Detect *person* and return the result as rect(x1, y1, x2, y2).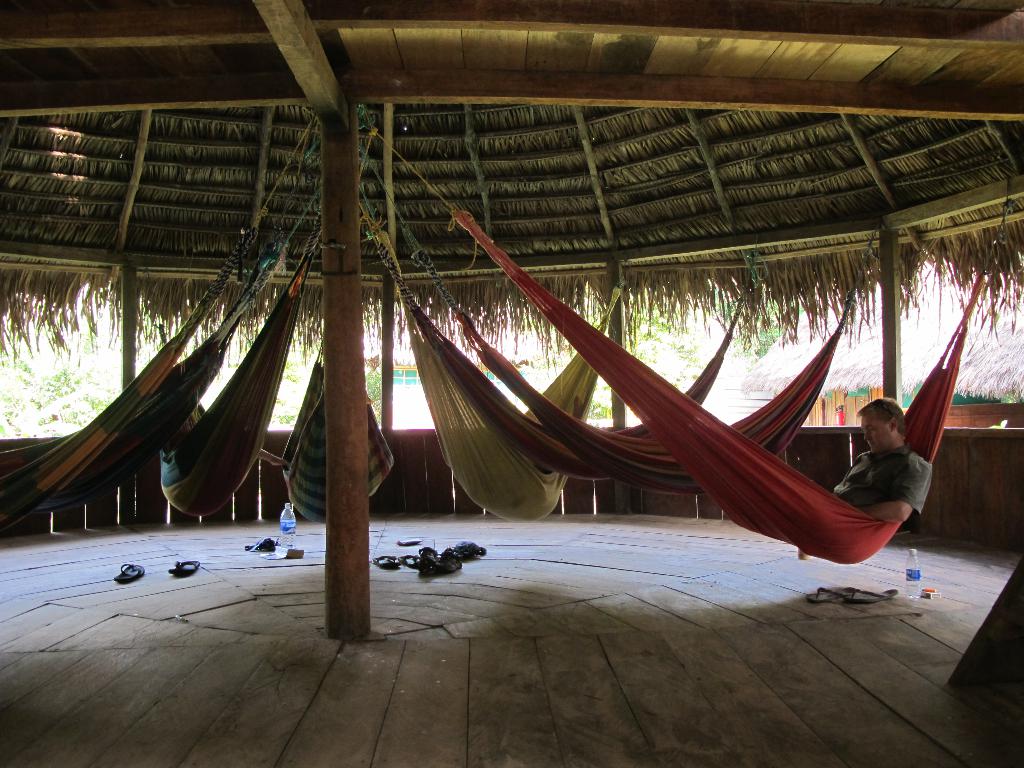
rect(799, 368, 942, 572).
